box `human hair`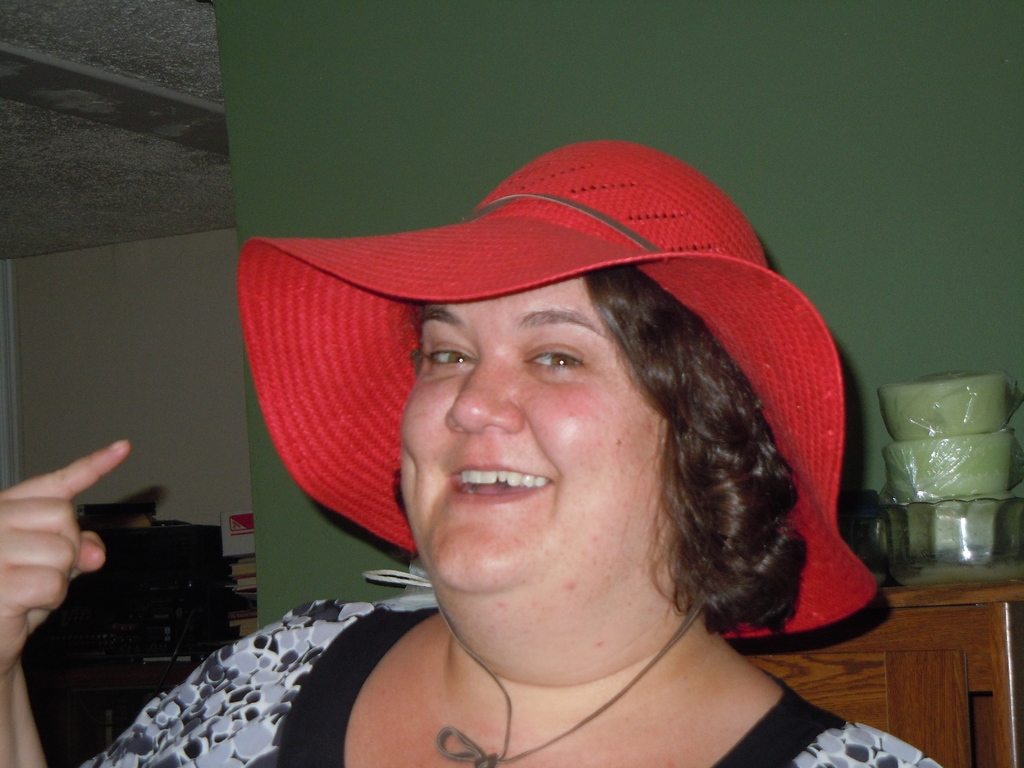
box=[407, 260, 810, 632]
